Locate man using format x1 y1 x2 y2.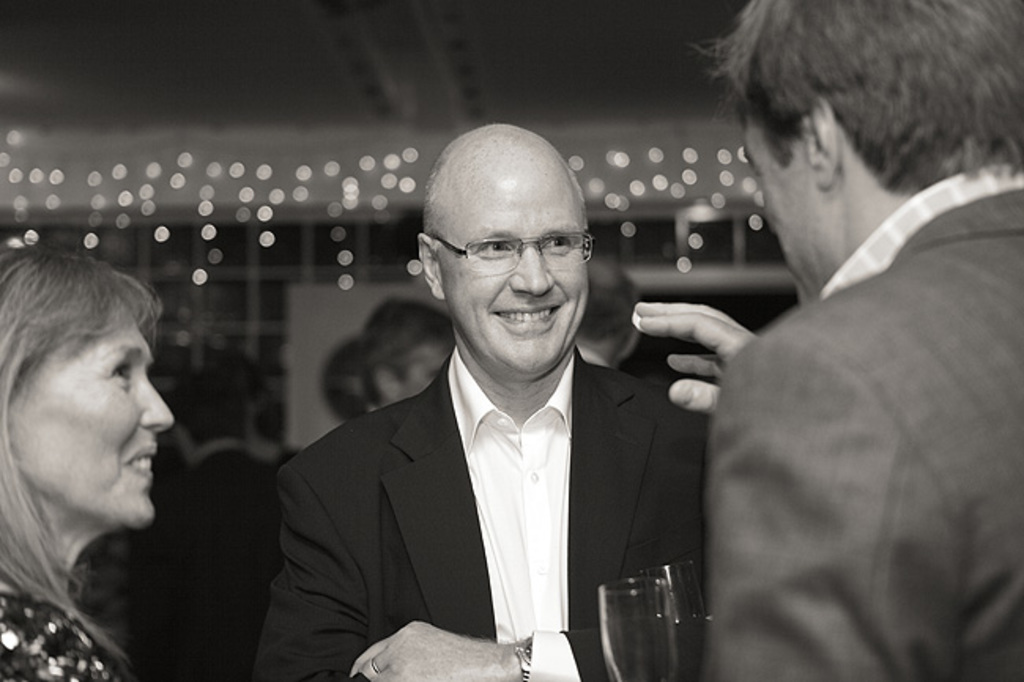
254 383 288 466.
